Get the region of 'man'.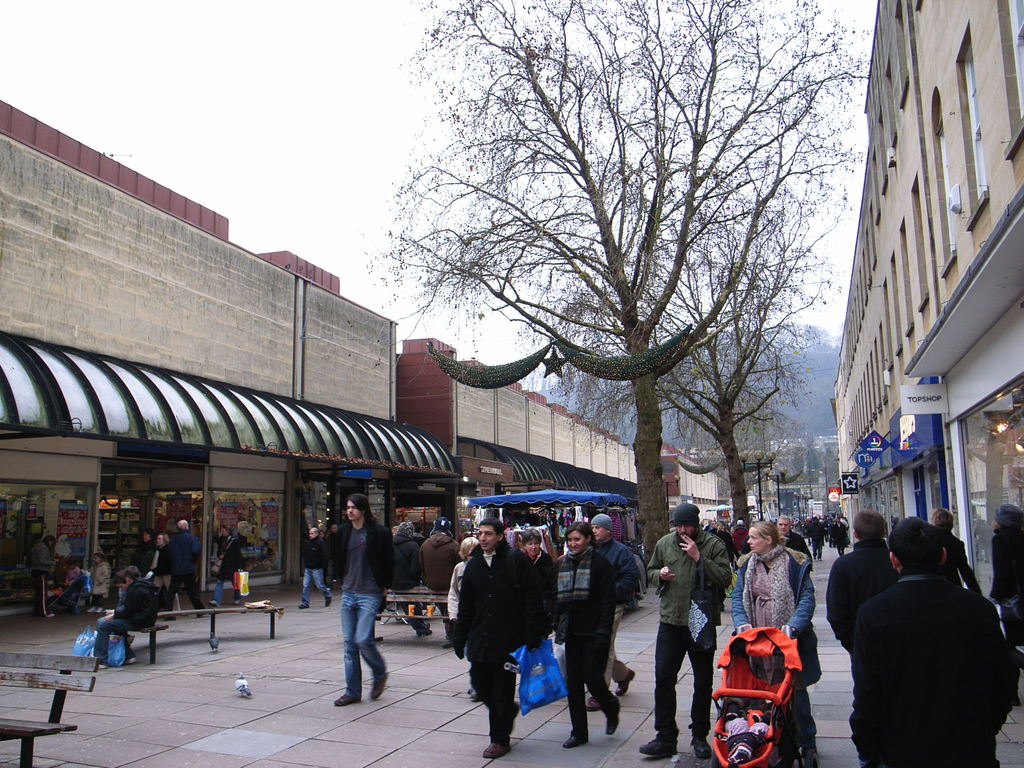
l=929, t=502, r=984, b=598.
